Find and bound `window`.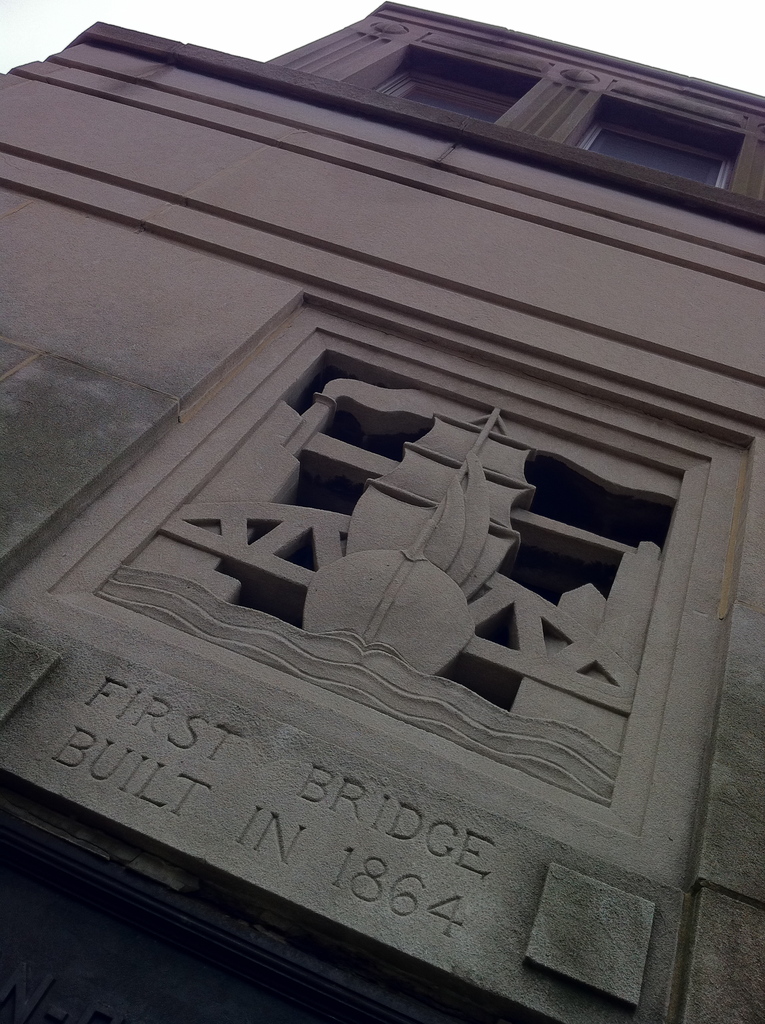
Bound: BBox(597, 75, 725, 173).
